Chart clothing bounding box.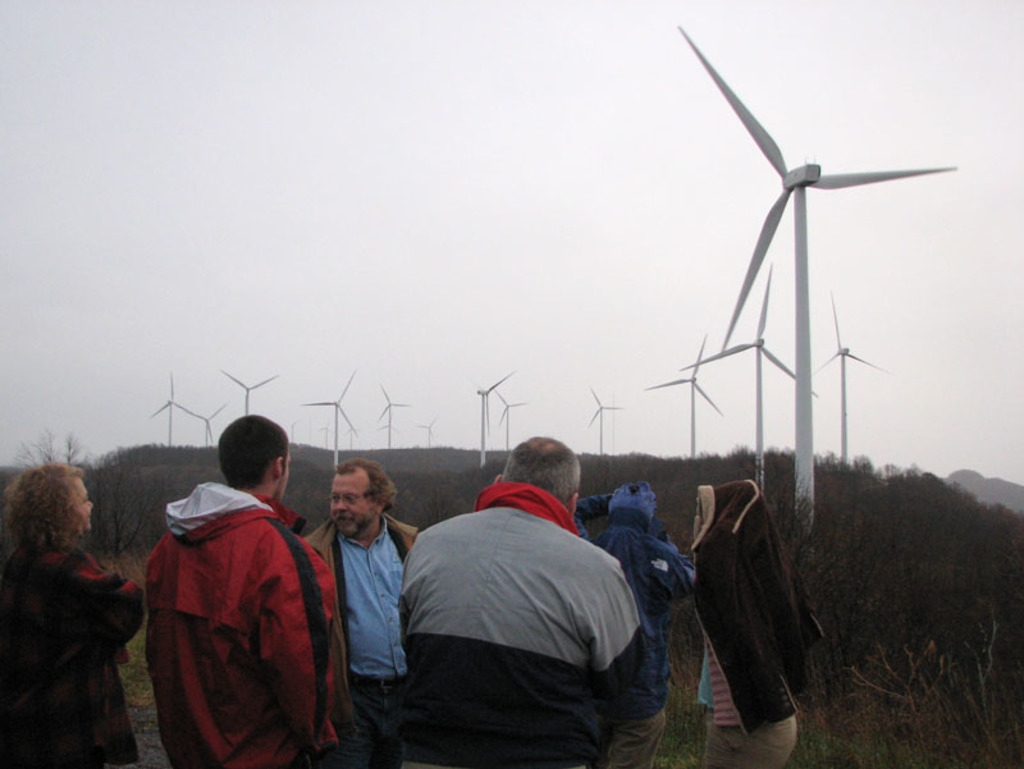
Charted: locate(695, 476, 823, 768).
